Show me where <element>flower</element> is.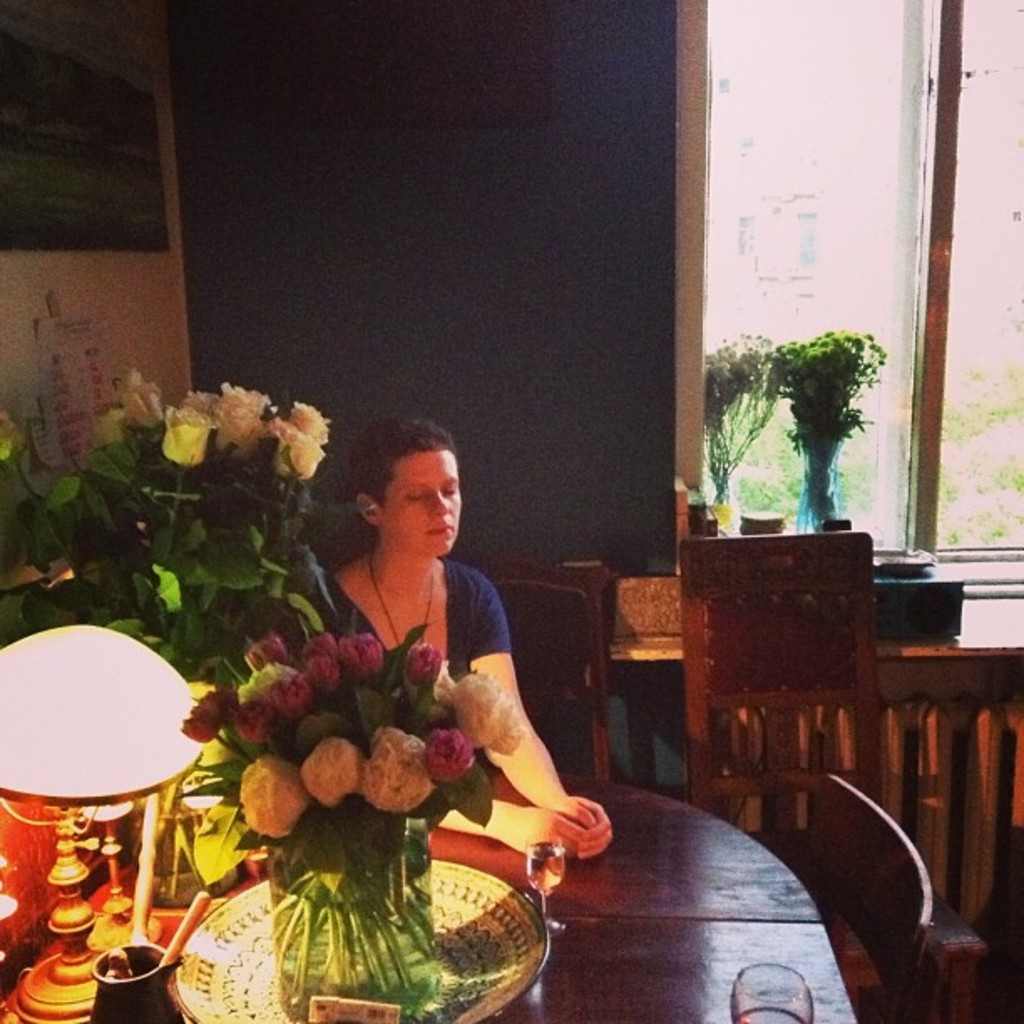
<element>flower</element> is at l=420, t=726, r=472, b=778.
